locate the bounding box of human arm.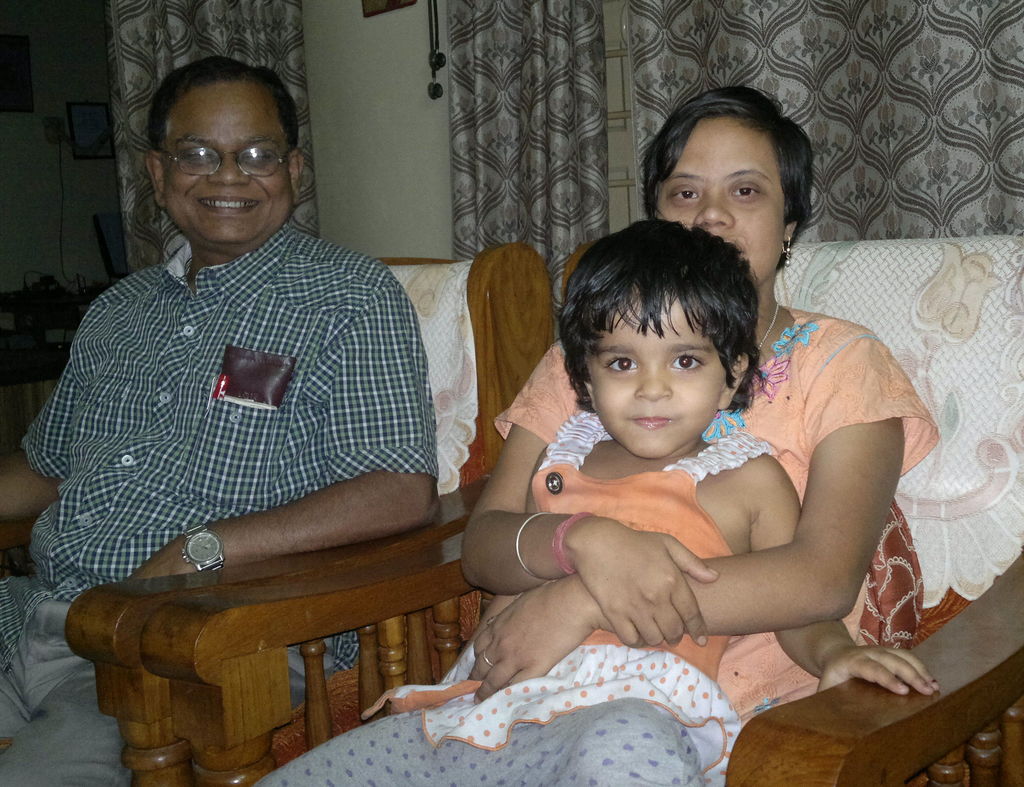
Bounding box: (447,339,902,708).
